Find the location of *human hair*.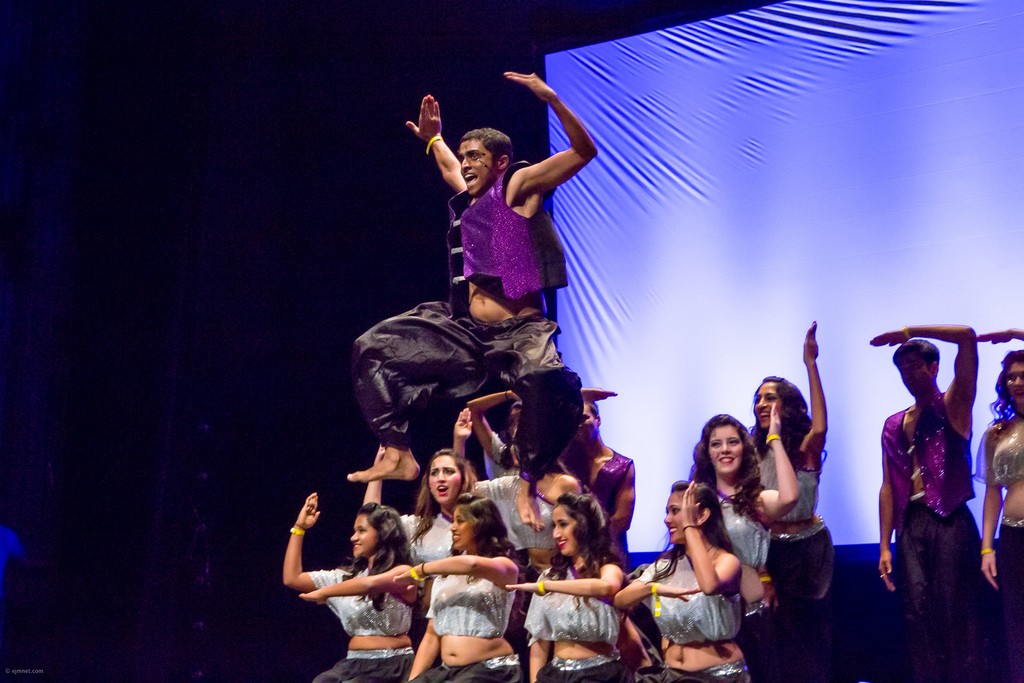
Location: (left=892, top=341, right=939, bottom=372).
